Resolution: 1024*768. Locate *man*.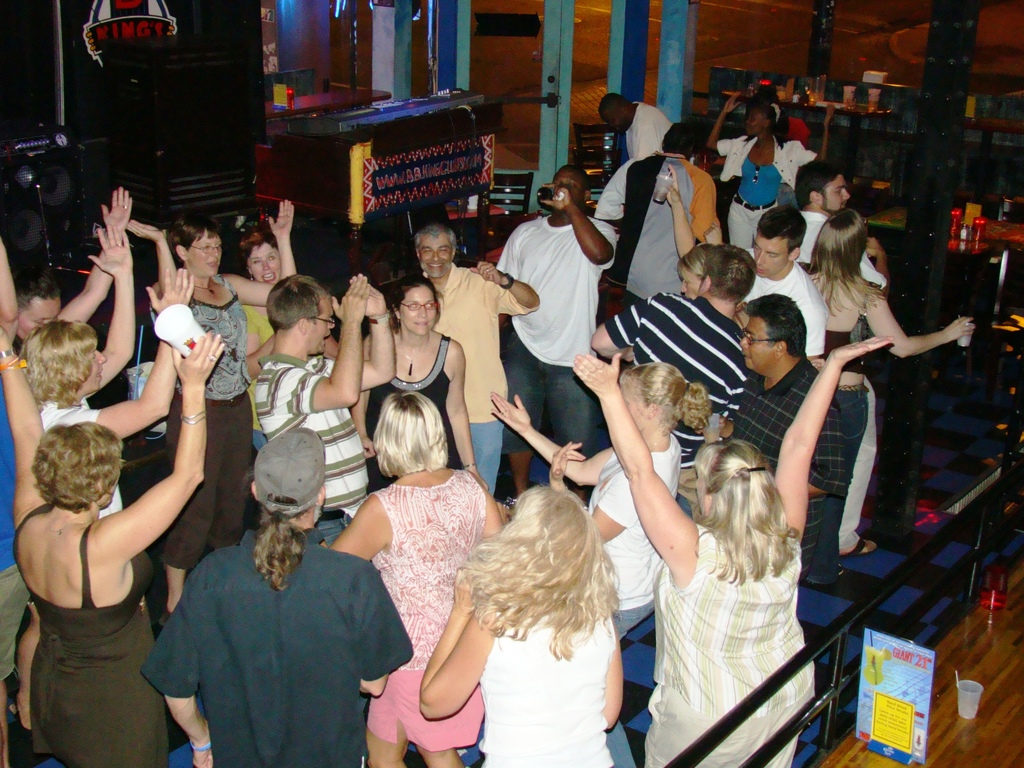
box=[137, 416, 416, 767].
